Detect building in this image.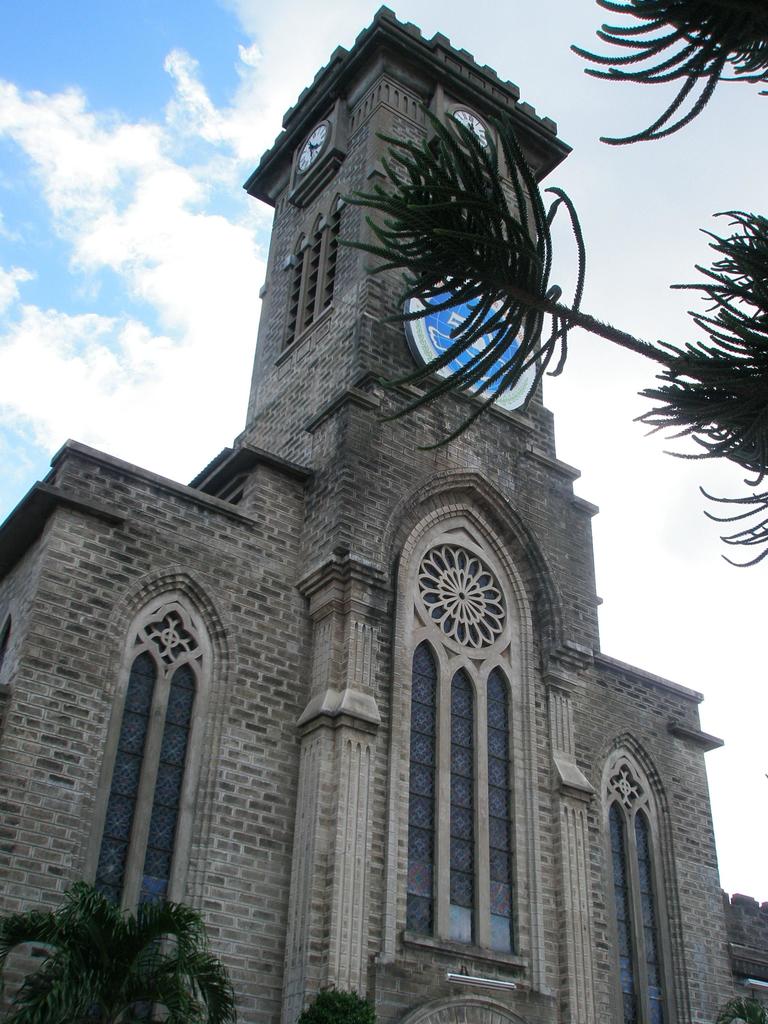
Detection: 0,0,767,1019.
